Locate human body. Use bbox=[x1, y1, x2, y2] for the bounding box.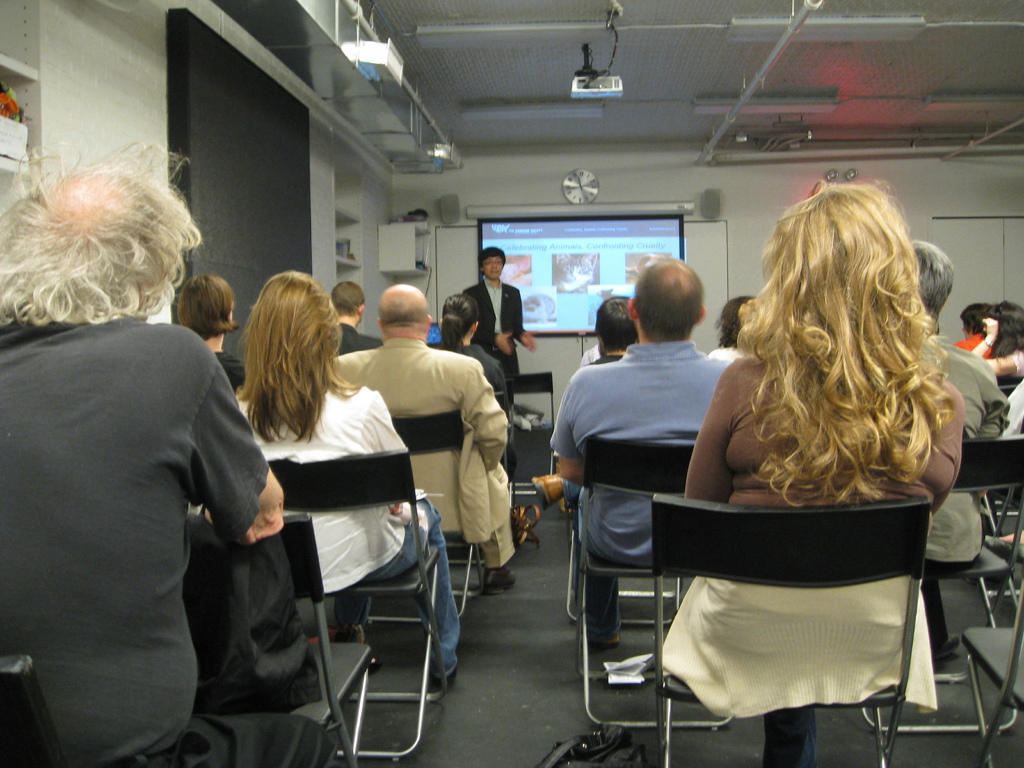
bbox=[641, 184, 967, 718].
